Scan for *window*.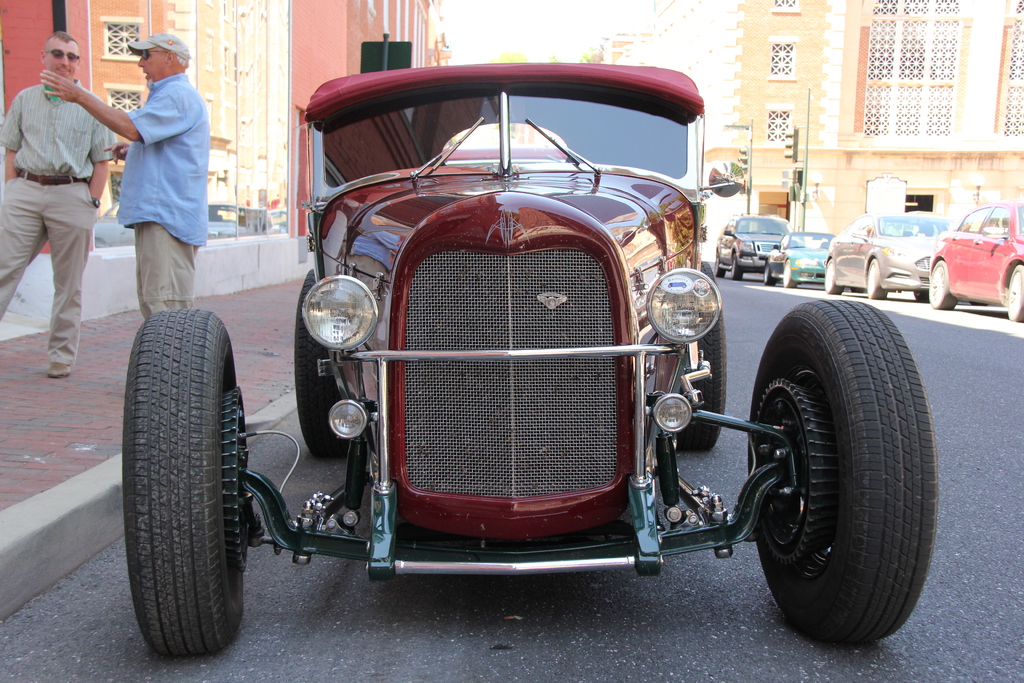
Scan result: x1=105, y1=81, x2=147, y2=110.
